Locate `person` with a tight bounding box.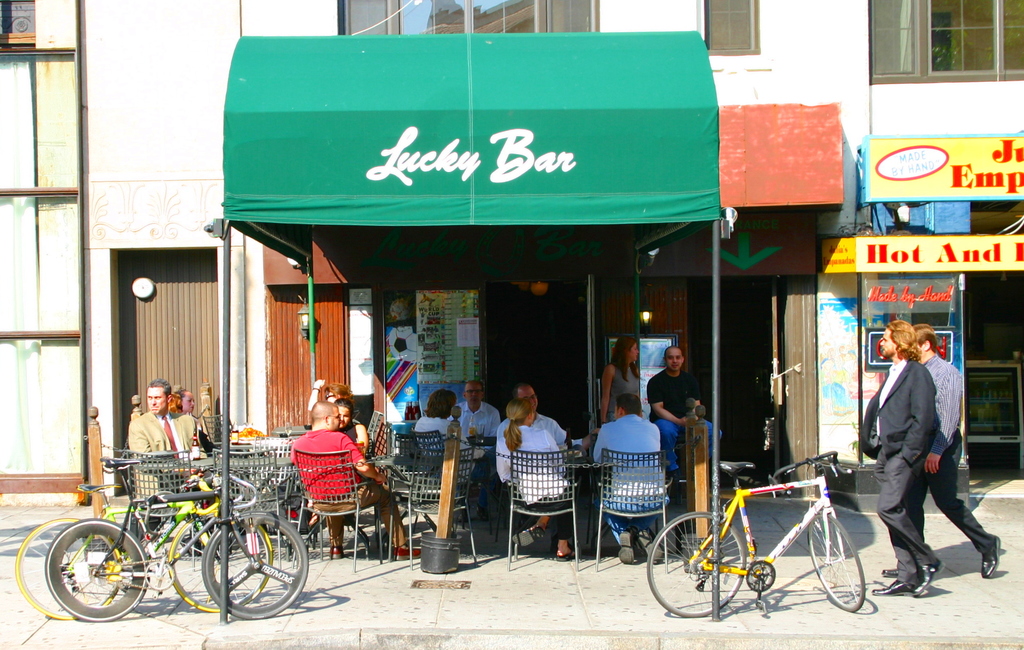
(x1=450, y1=381, x2=502, y2=451).
